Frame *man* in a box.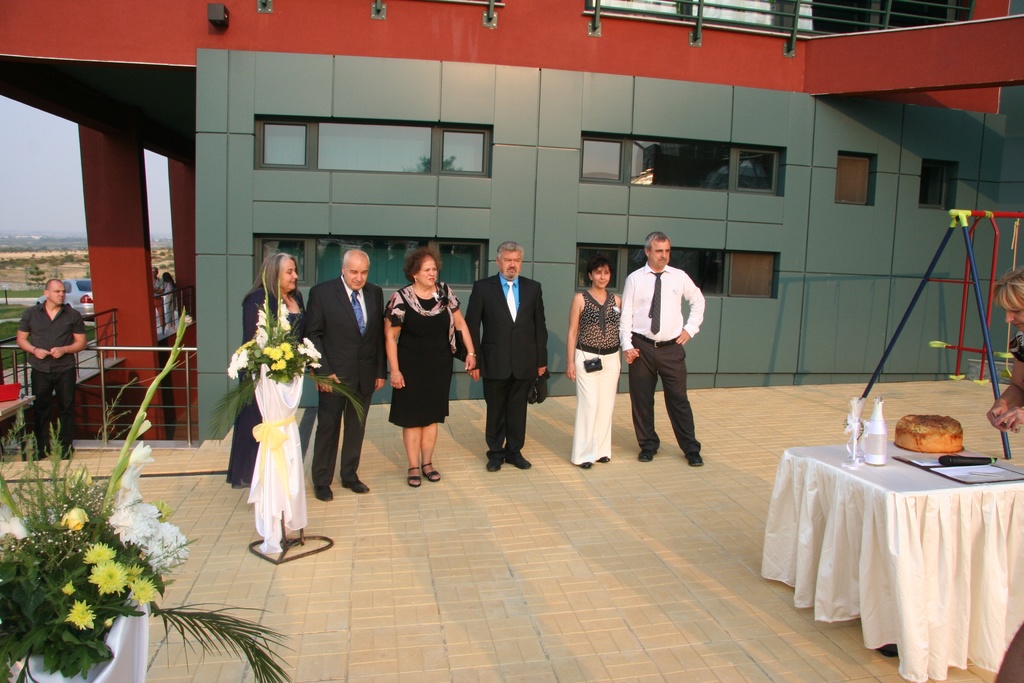
Rect(303, 249, 382, 506).
